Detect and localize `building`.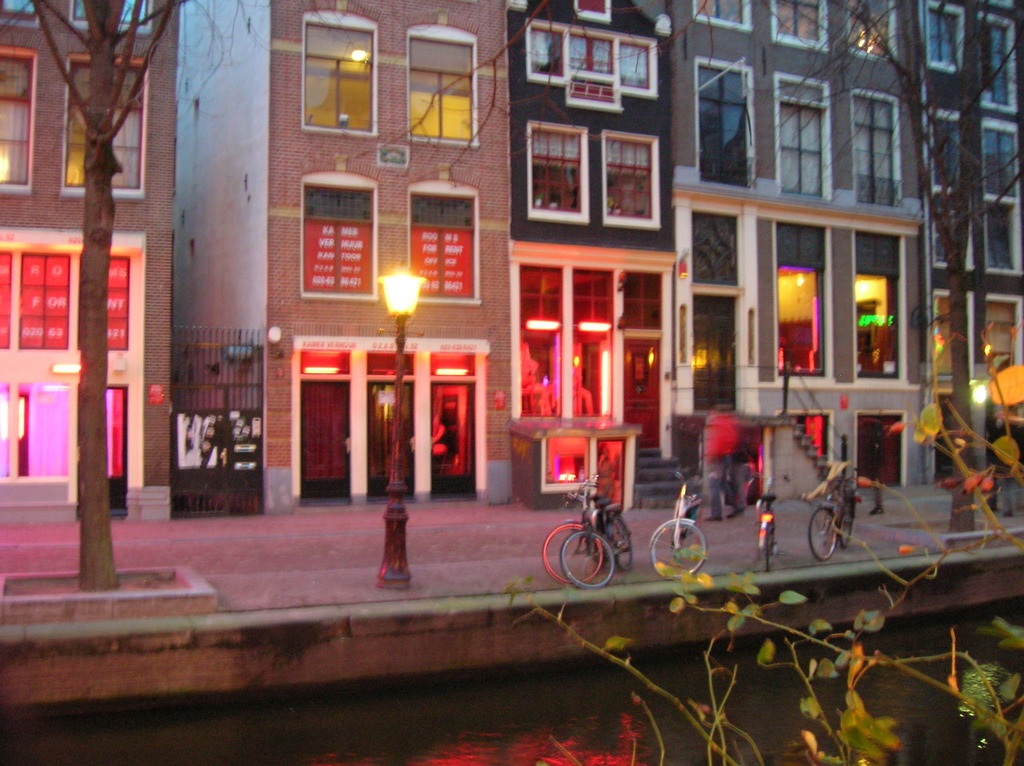
Localized at bbox(515, 0, 676, 515).
